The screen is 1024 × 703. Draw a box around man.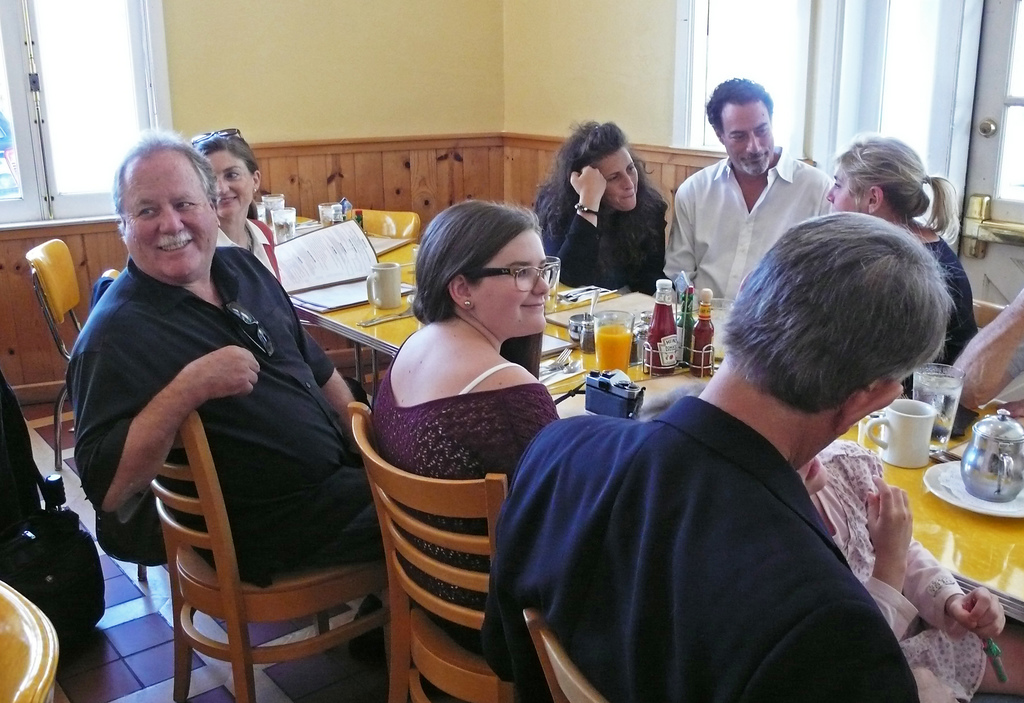
72 127 384 565.
